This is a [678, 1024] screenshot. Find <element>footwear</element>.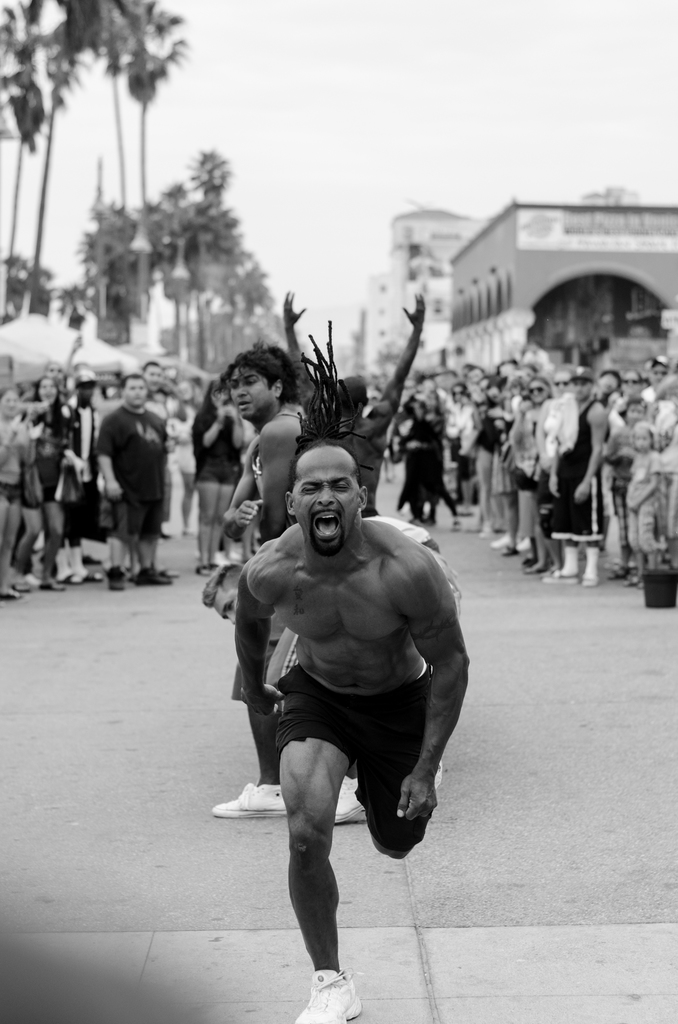
Bounding box: [213,779,292,819].
